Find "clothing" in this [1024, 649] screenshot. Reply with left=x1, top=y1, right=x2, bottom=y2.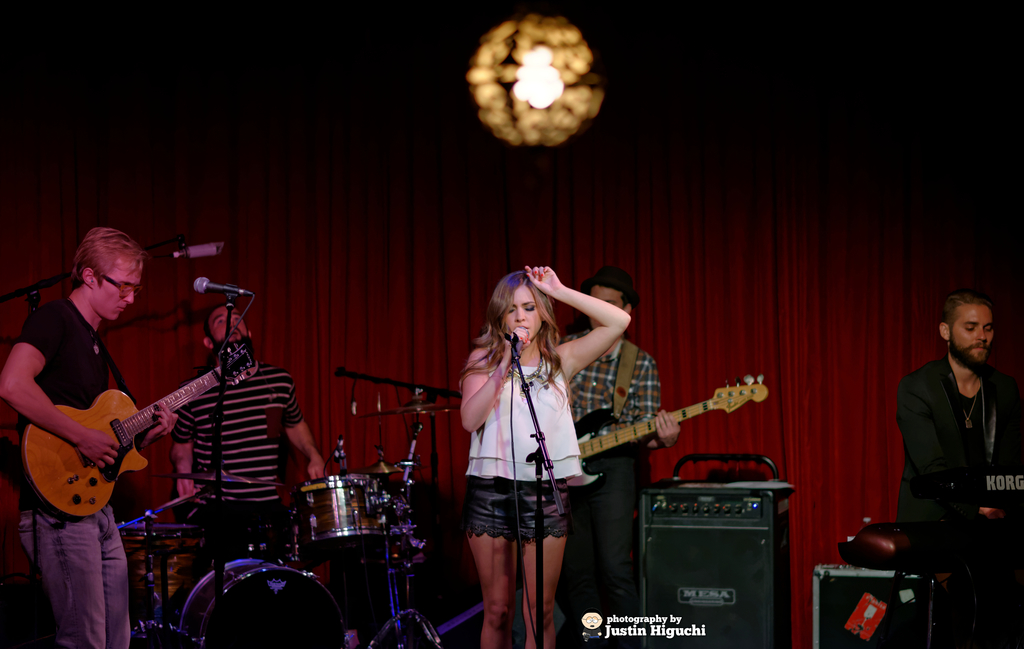
left=19, top=272, right=127, bottom=648.
